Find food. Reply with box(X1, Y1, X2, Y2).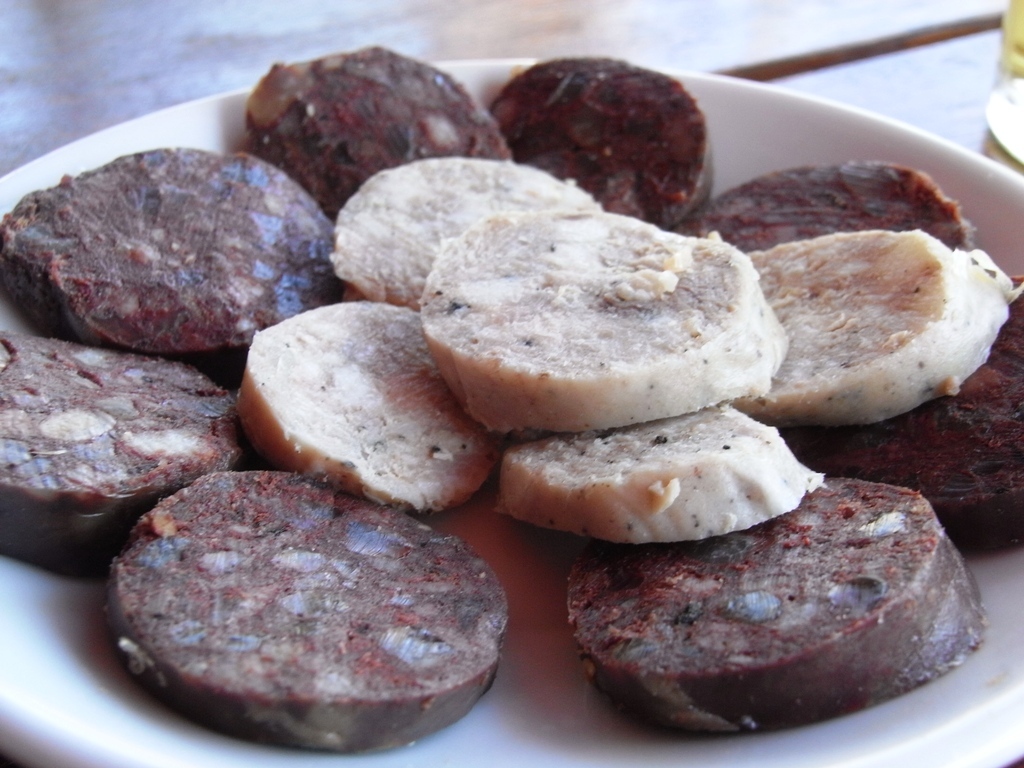
box(491, 56, 718, 226).
